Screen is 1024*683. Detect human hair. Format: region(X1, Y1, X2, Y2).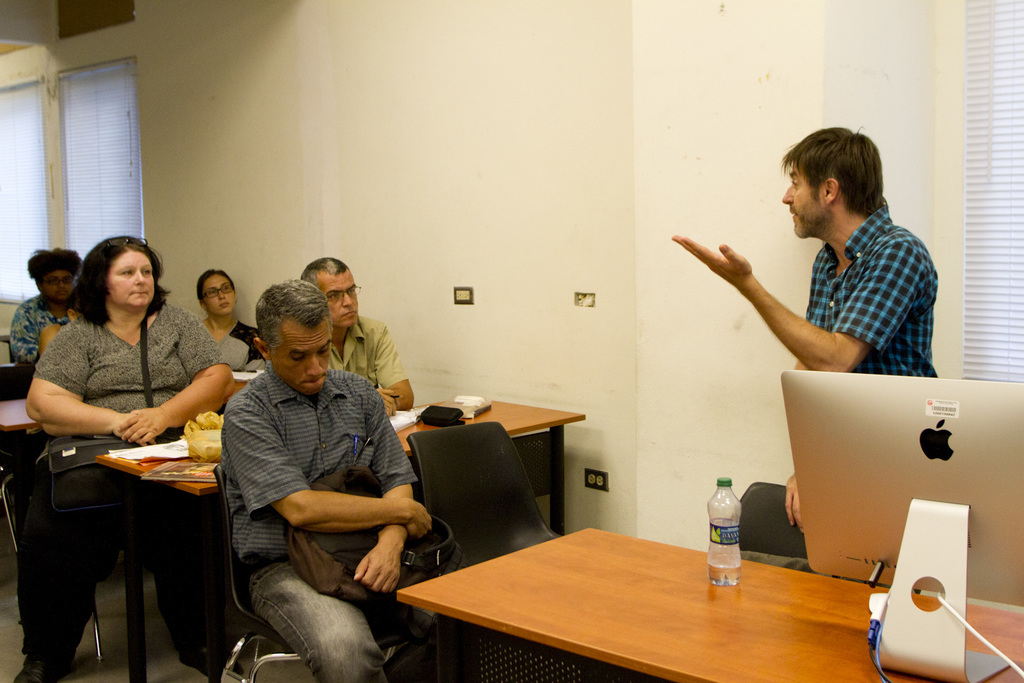
region(28, 247, 90, 294).
